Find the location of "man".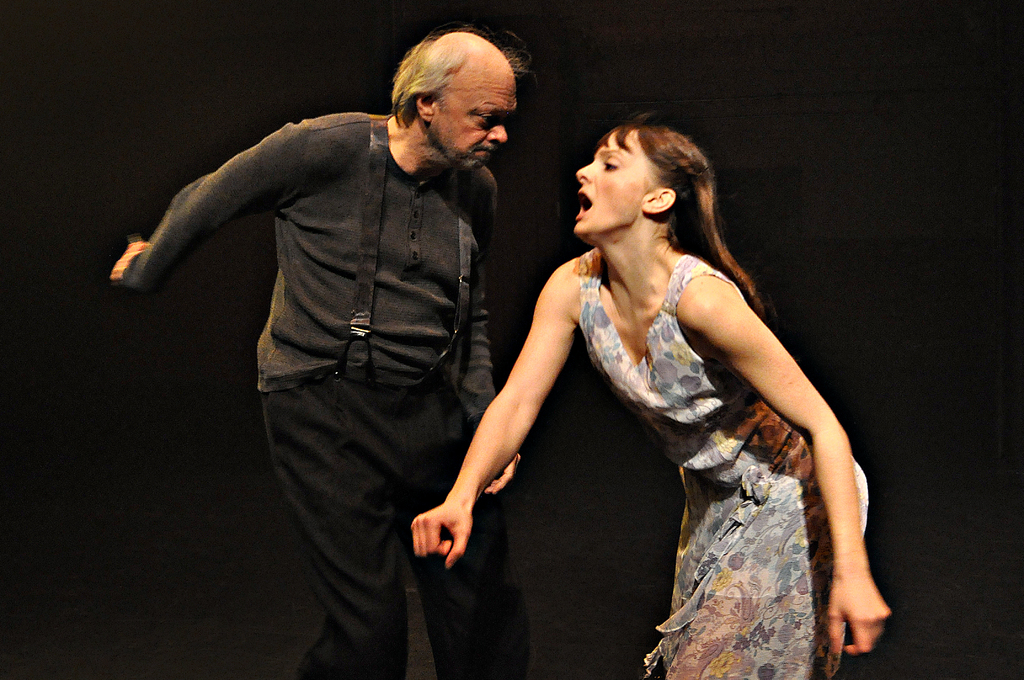
Location: rect(132, 24, 619, 653).
